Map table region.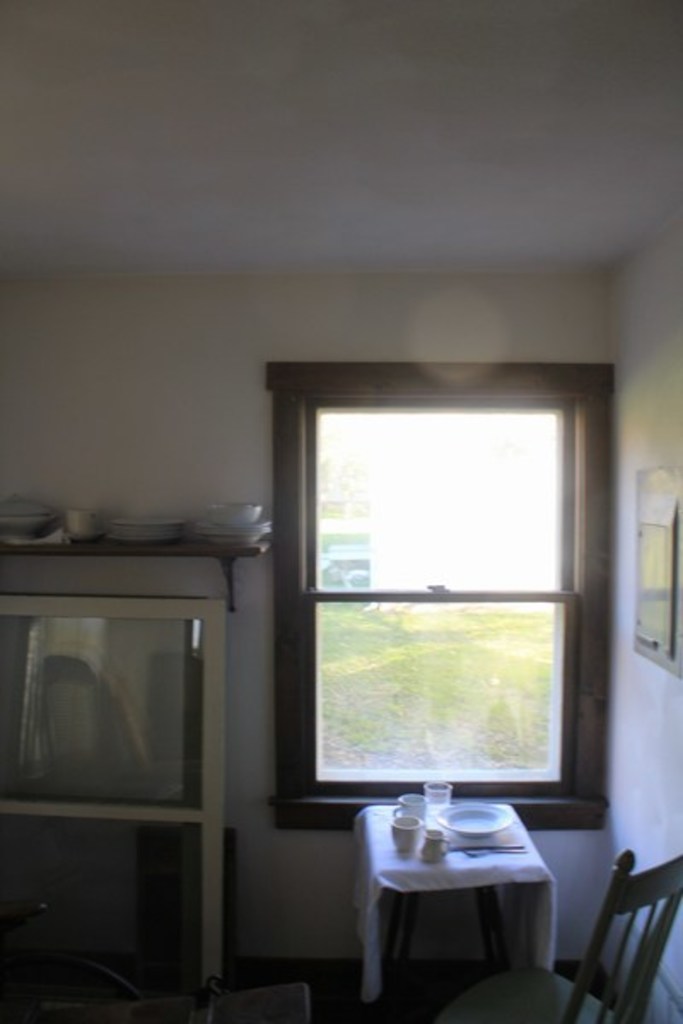
Mapped to [340,802,577,1000].
